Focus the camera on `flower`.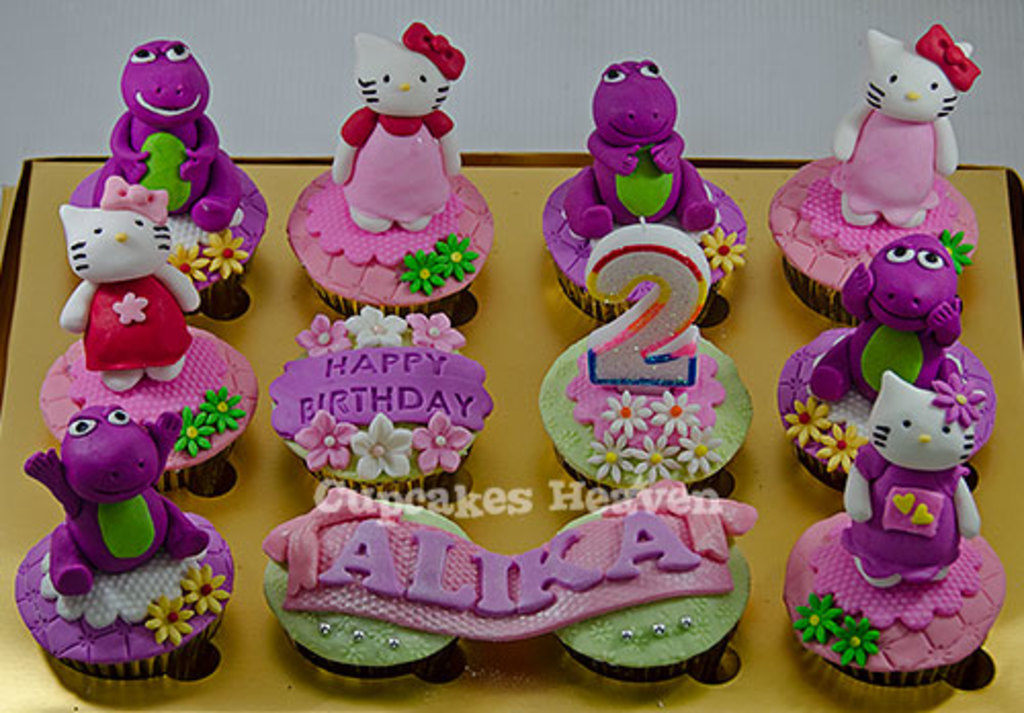
Focus region: bbox(651, 391, 696, 432).
